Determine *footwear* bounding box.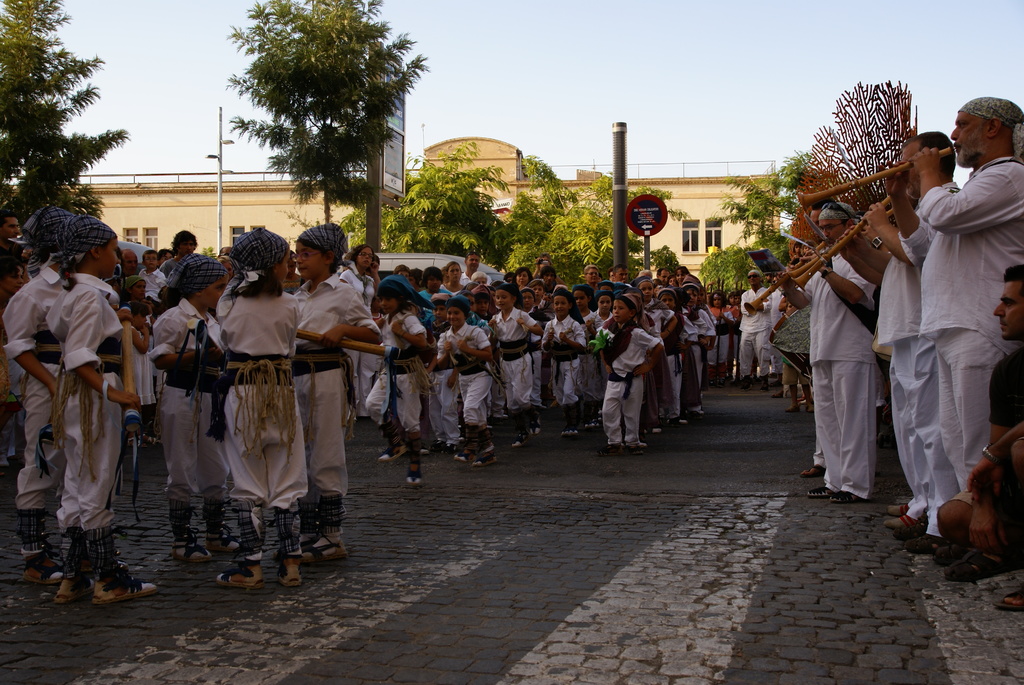
Determined: (802, 458, 827, 475).
